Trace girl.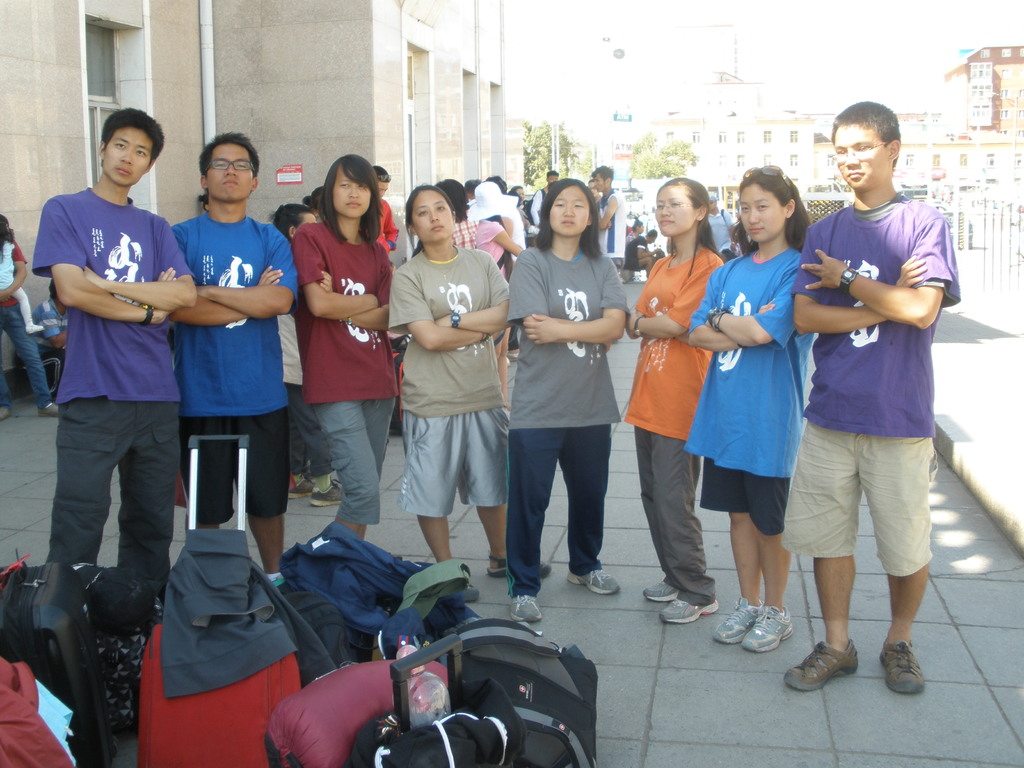
Traced to (left=385, top=179, right=550, bottom=578).
